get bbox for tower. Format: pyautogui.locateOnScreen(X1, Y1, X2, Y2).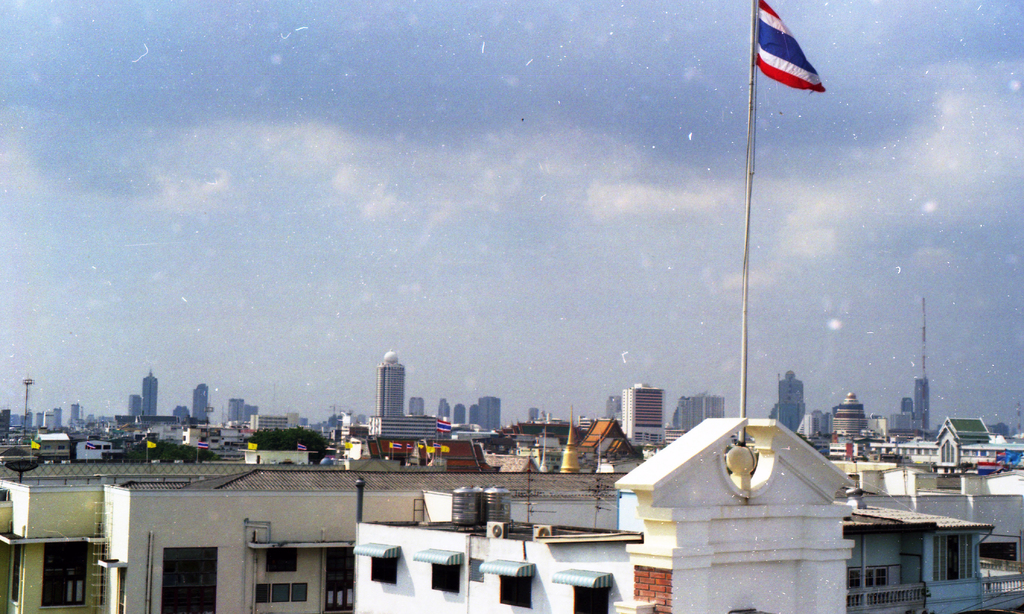
pyautogui.locateOnScreen(70, 404, 83, 424).
